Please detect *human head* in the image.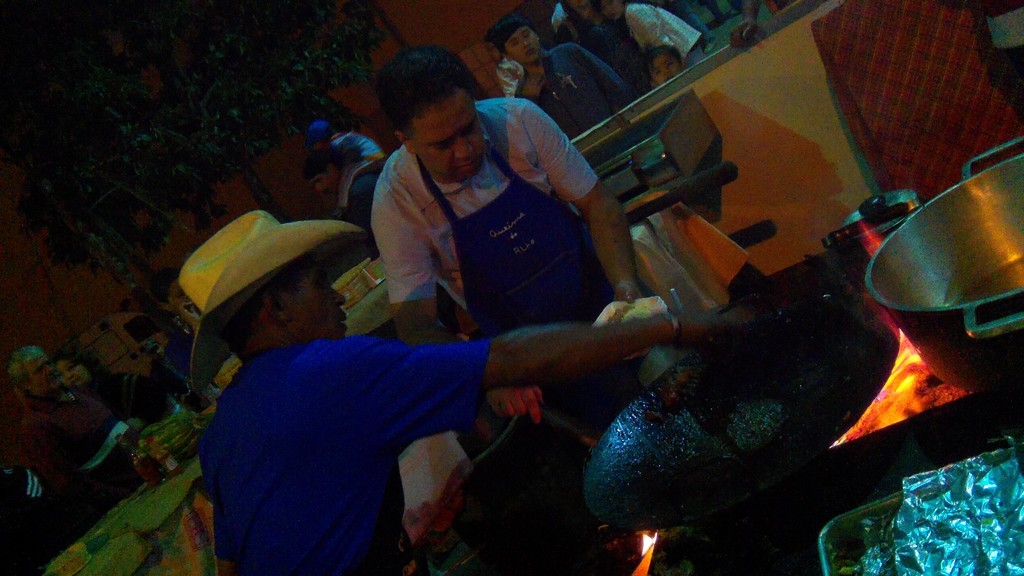
<bbox>52, 349, 99, 392</bbox>.
